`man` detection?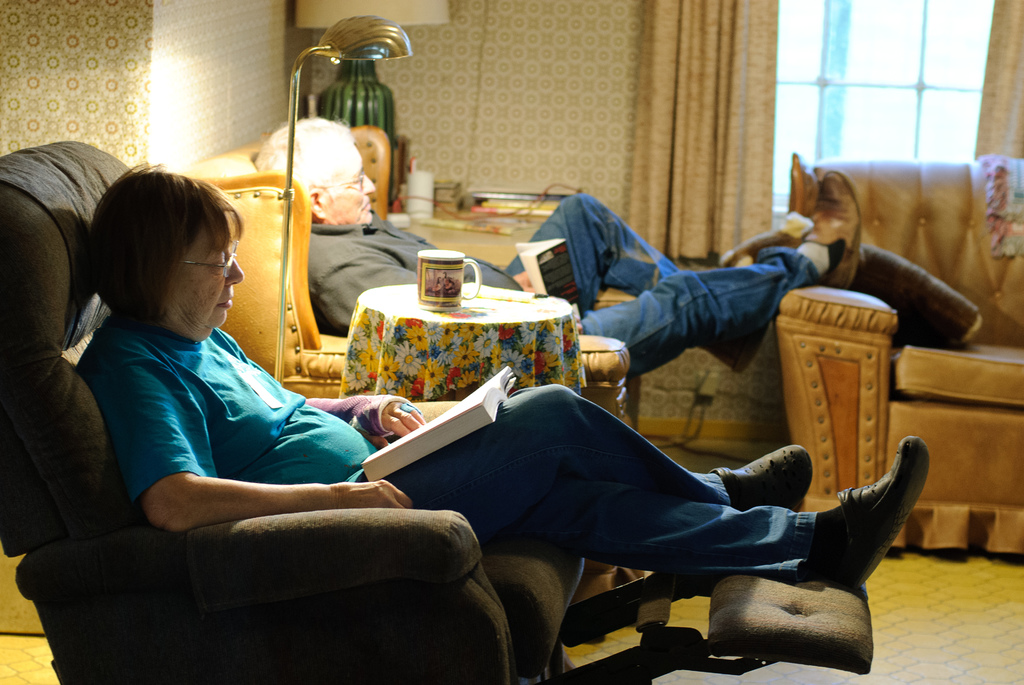
[248,111,863,379]
